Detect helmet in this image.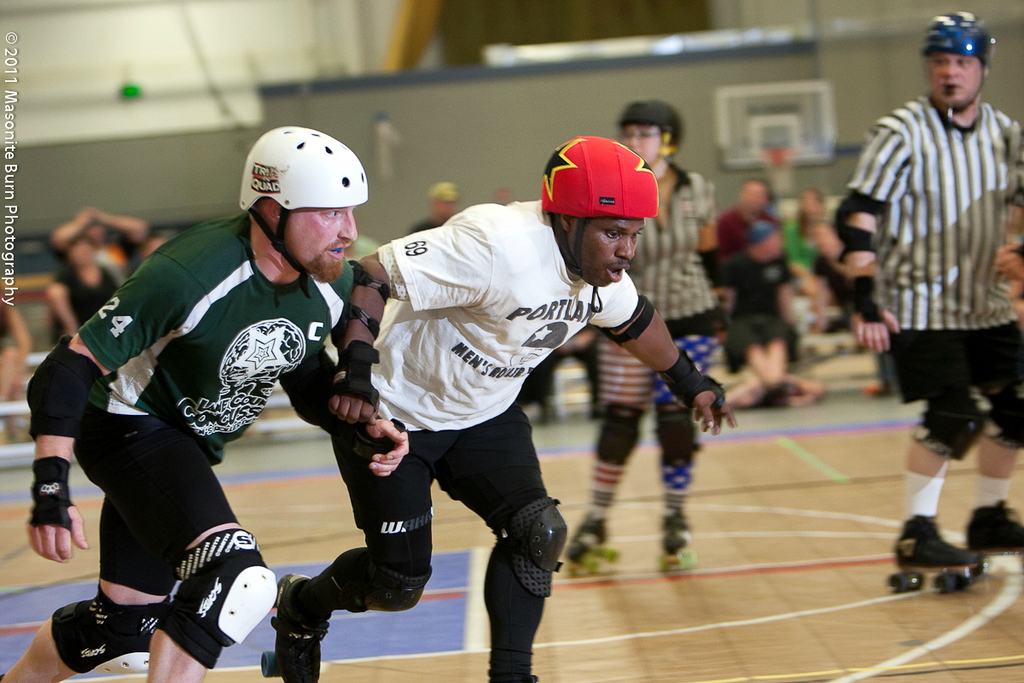
Detection: x1=748, y1=219, x2=778, y2=251.
